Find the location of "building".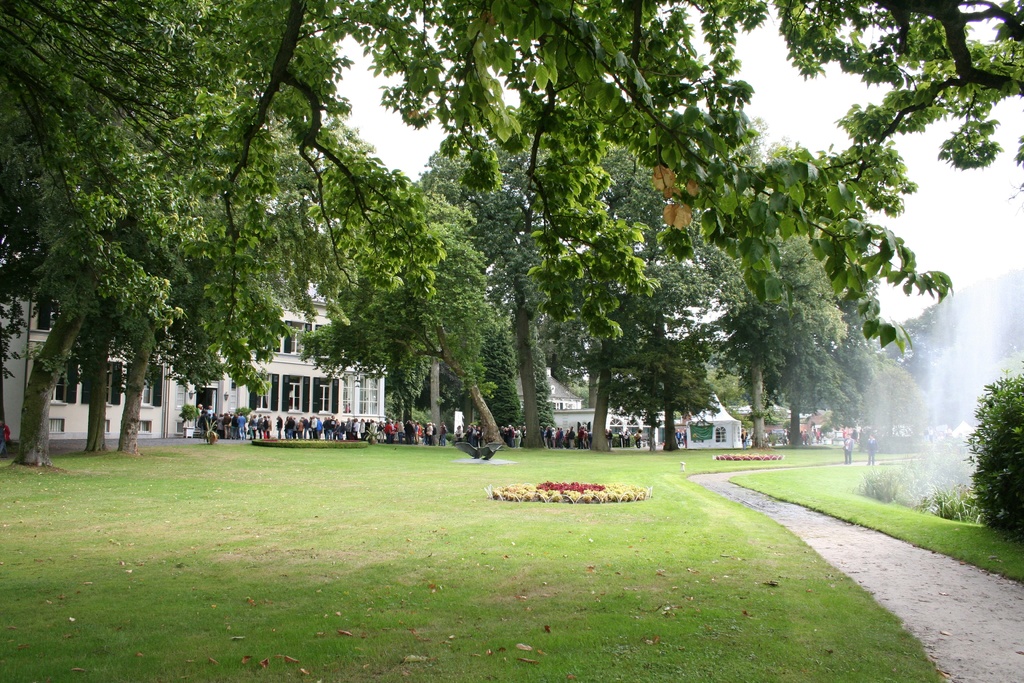
Location: [396, 234, 748, 453].
